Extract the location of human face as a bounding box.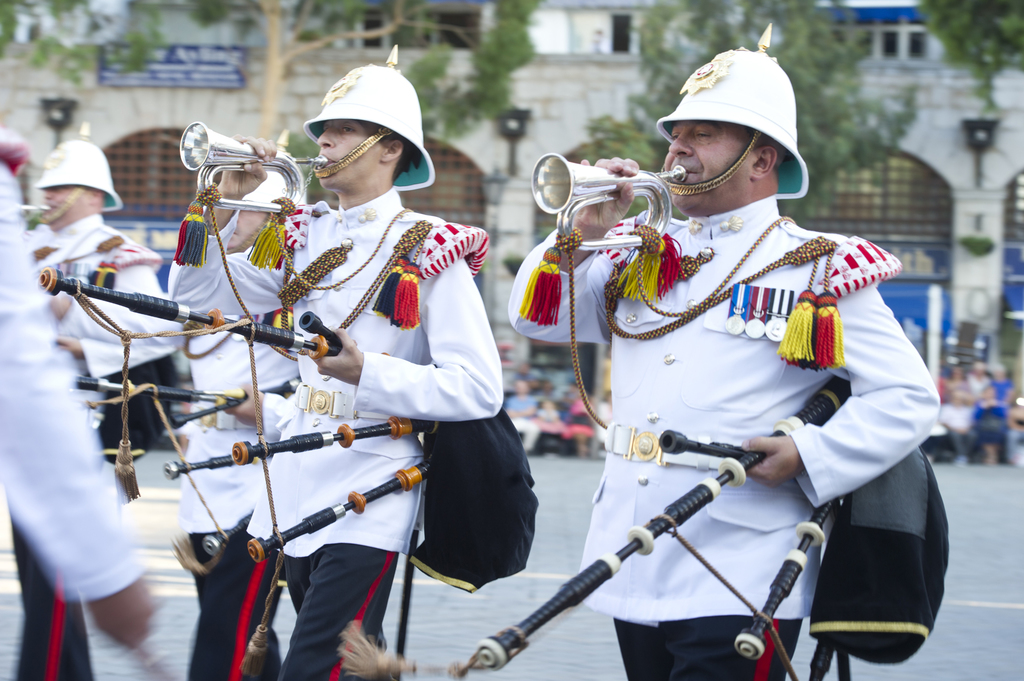
x1=40, y1=184, x2=86, y2=228.
